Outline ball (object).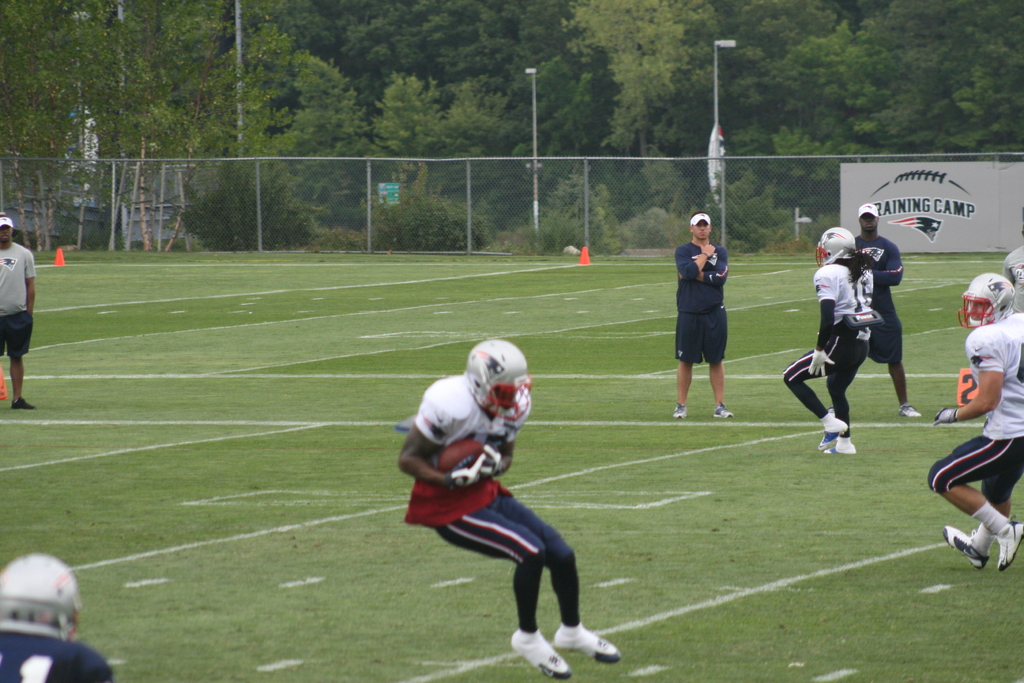
Outline: box(435, 438, 482, 472).
